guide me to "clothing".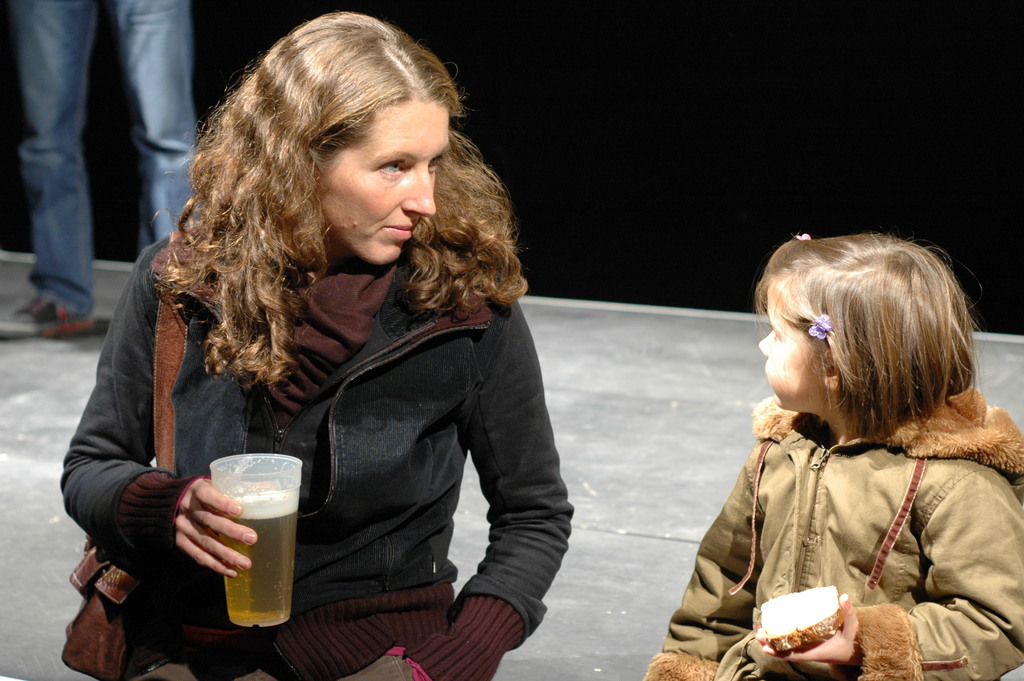
Guidance: 40 206 573 680.
